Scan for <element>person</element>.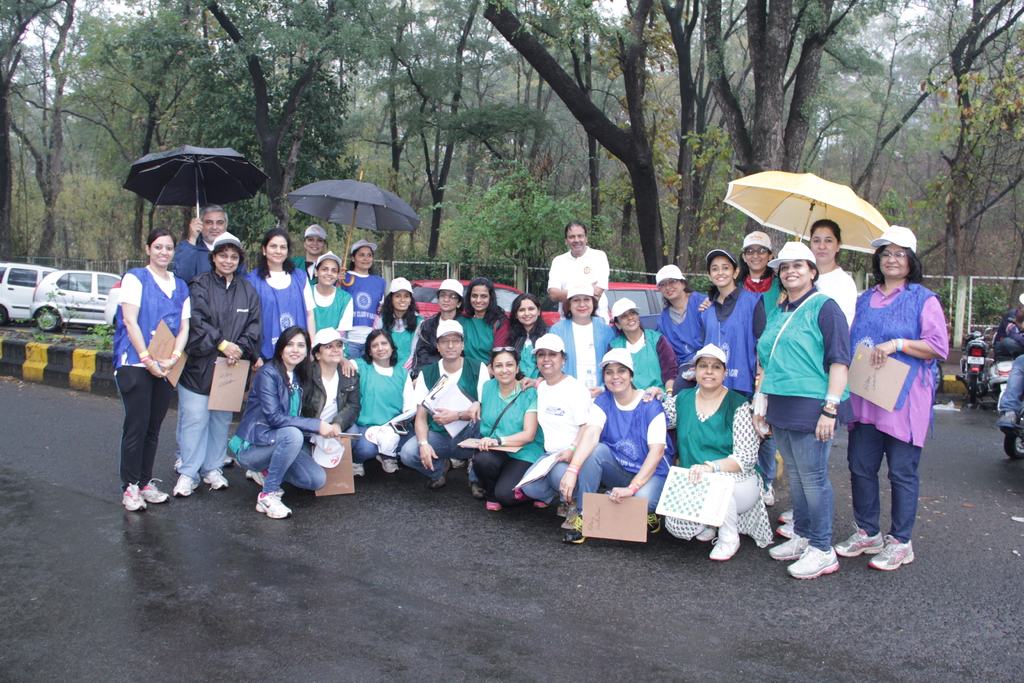
Scan result: box=[608, 296, 675, 402].
